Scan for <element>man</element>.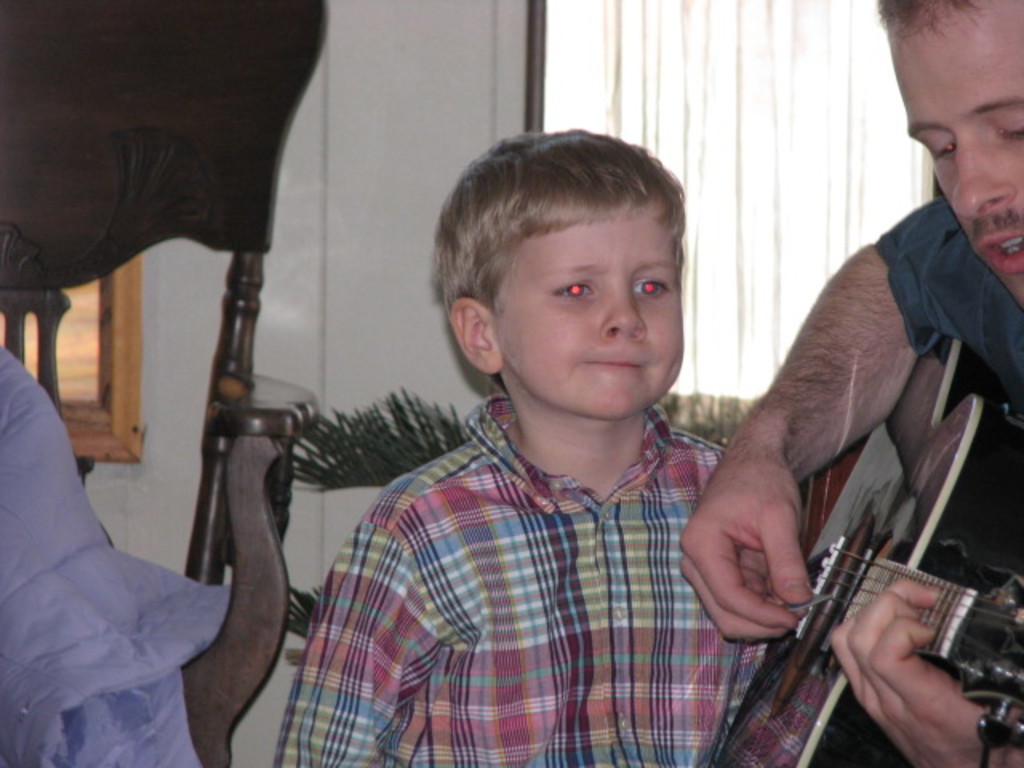
Scan result: 667/0/1022/766.
